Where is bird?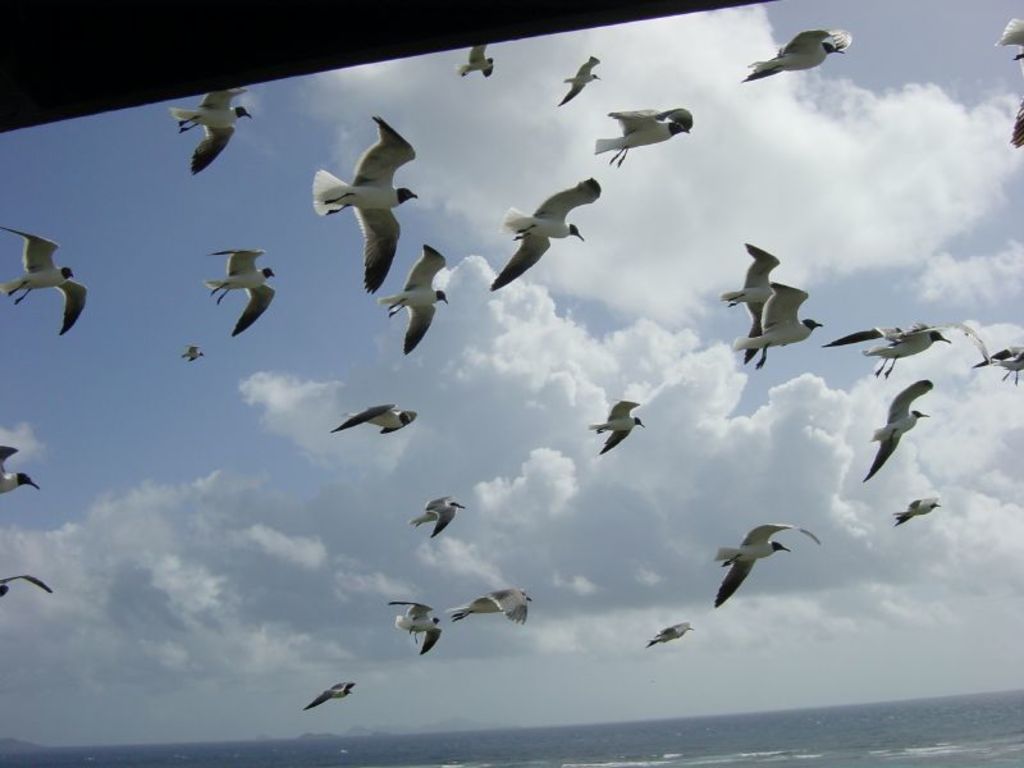
x1=301 y1=684 x2=355 y2=714.
